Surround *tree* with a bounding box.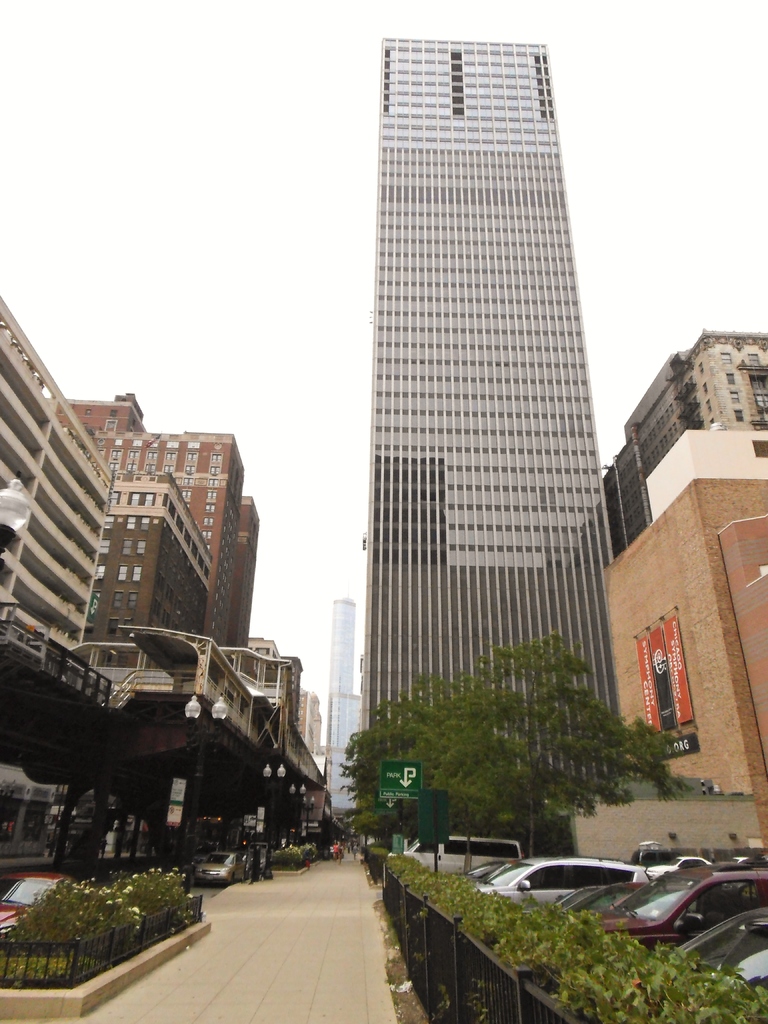
[340, 796, 401, 862].
